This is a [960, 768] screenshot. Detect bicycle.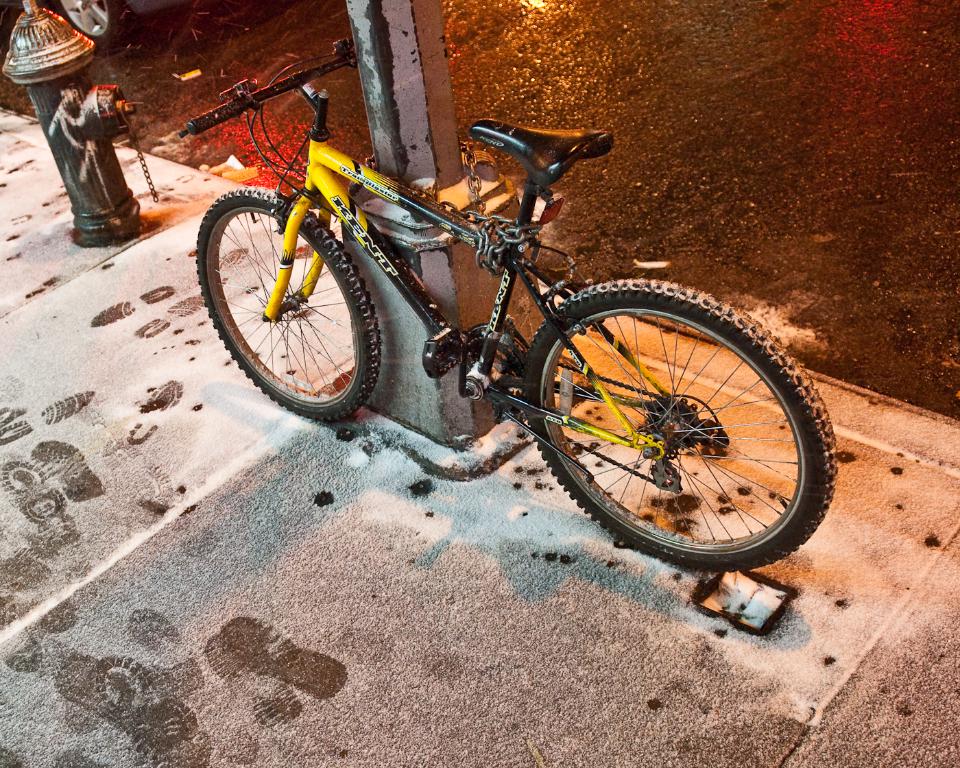
195:91:841:608.
